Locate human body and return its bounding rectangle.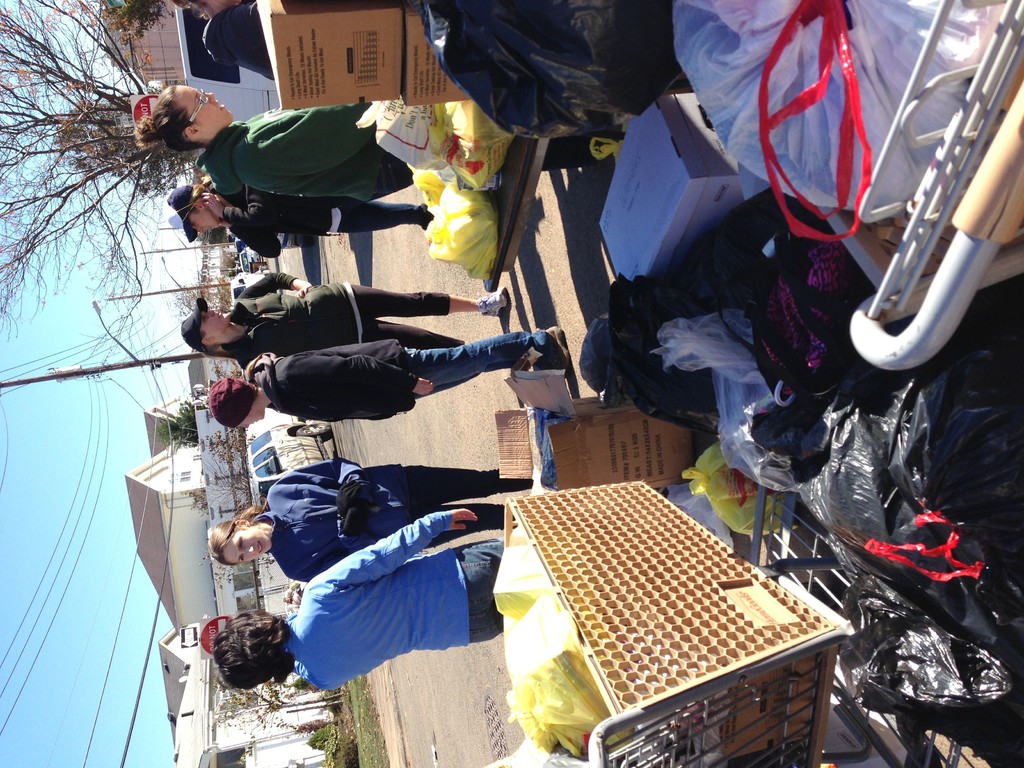
(204, 0, 274, 79).
